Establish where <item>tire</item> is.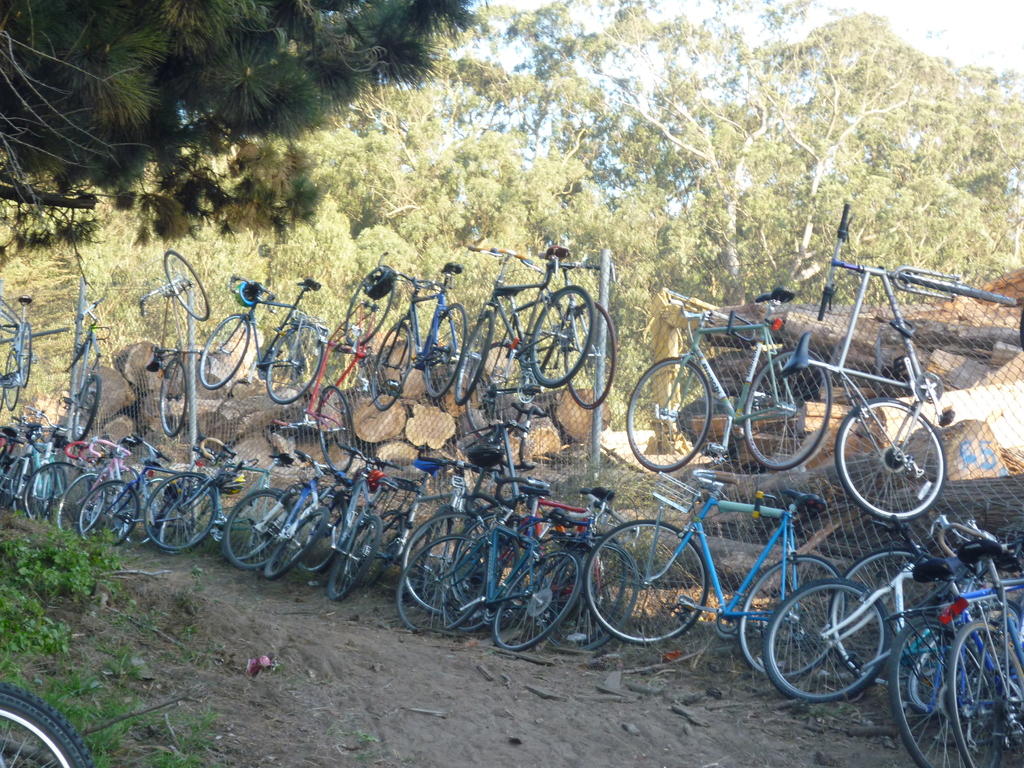
Established at detection(548, 543, 639, 651).
